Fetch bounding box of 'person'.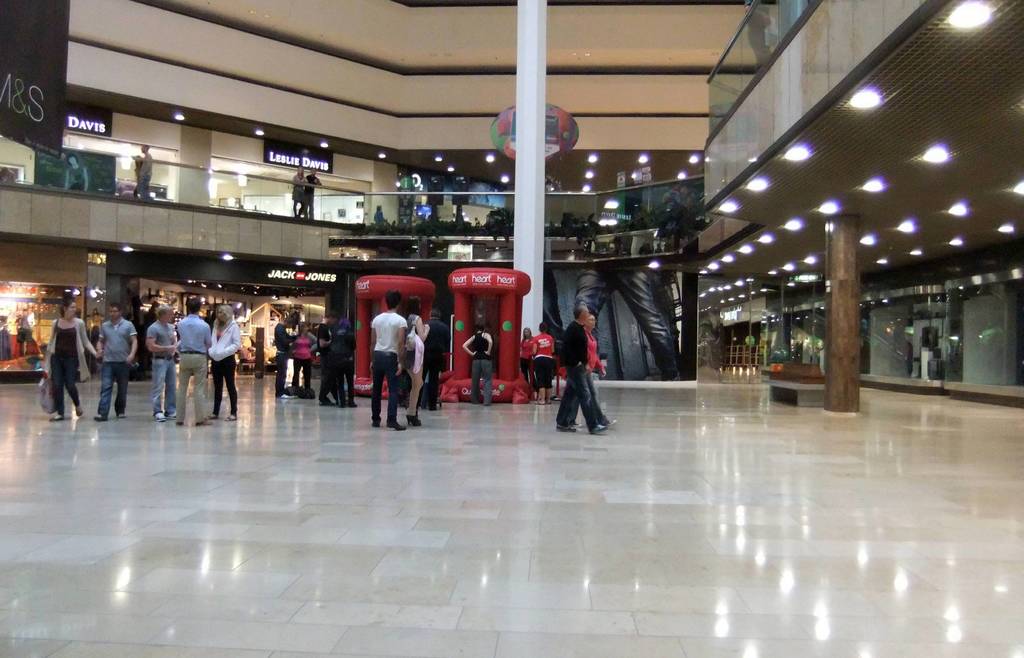
Bbox: bbox=[212, 303, 237, 416].
